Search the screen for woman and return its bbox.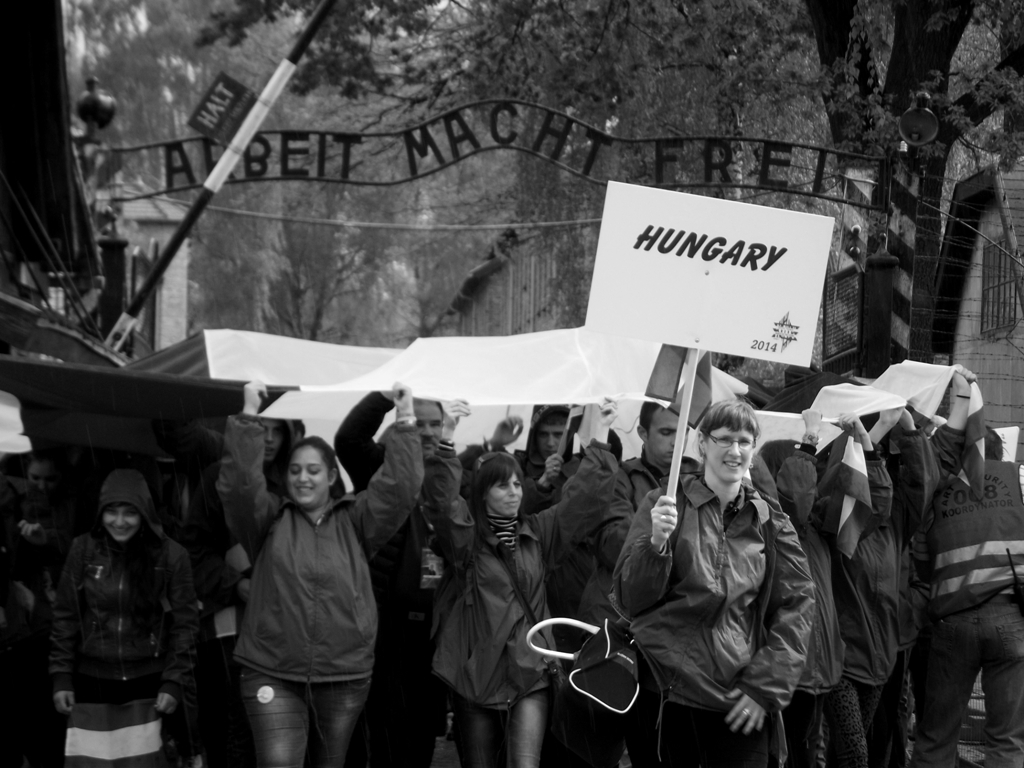
Found: region(219, 379, 425, 767).
